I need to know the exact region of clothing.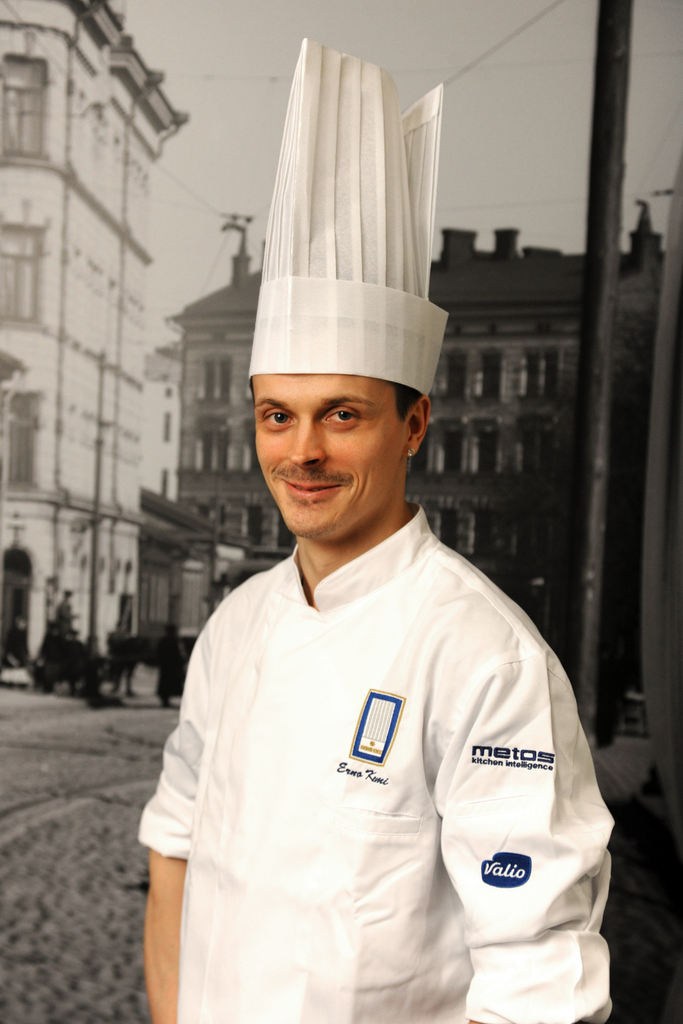
Region: select_region(138, 498, 620, 1023).
